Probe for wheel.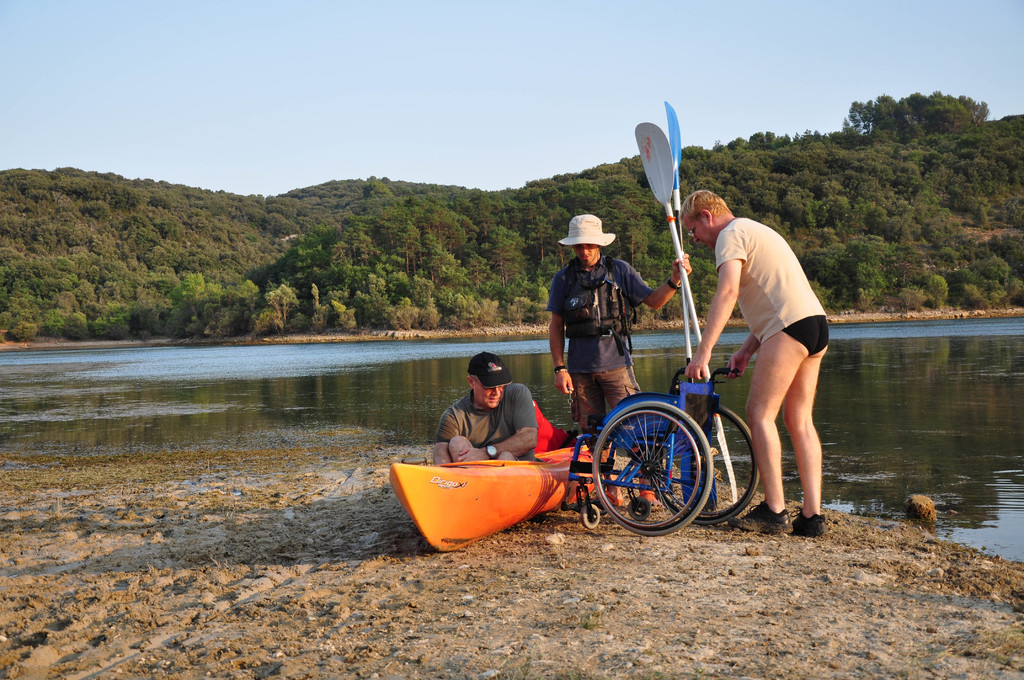
Probe result: crop(625, 496, 652, 521).
